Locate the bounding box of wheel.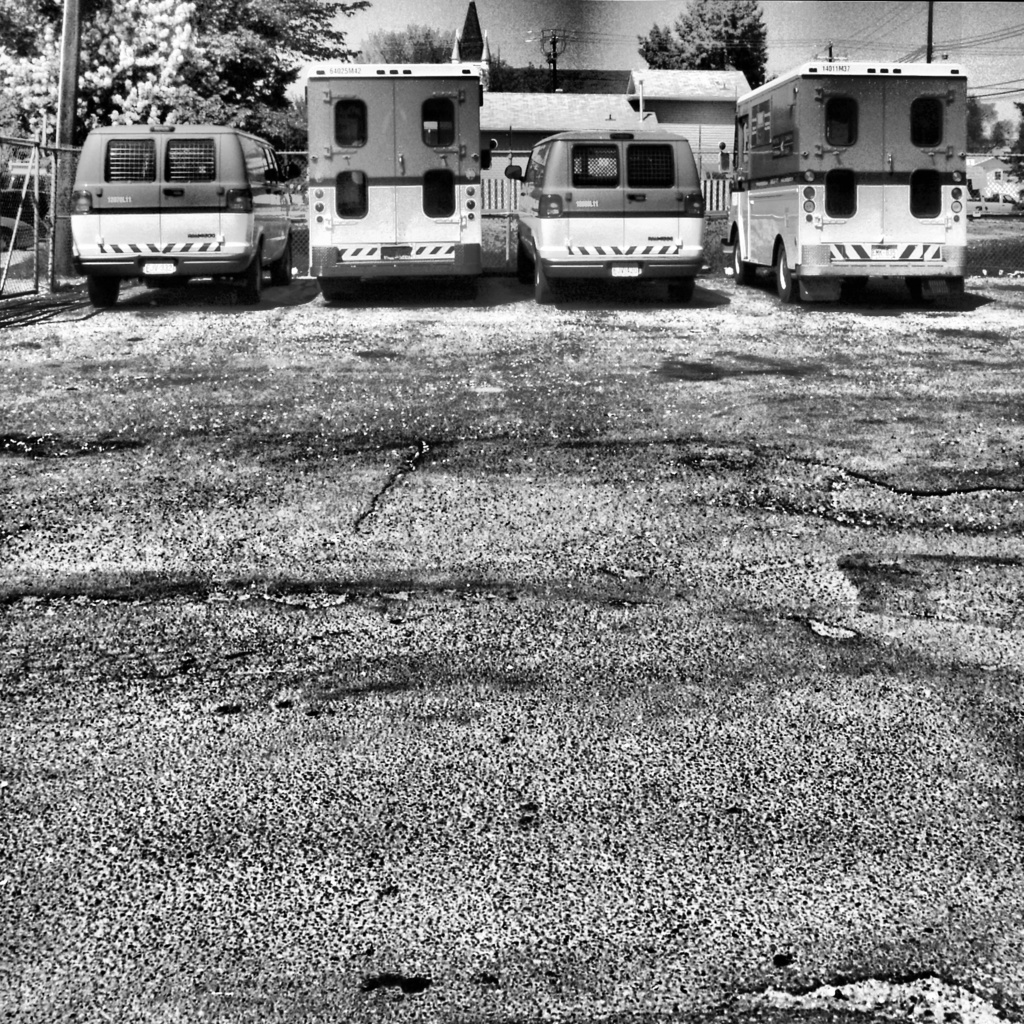
Bounding box: left=912, top=263, right=963, bottom=308.
